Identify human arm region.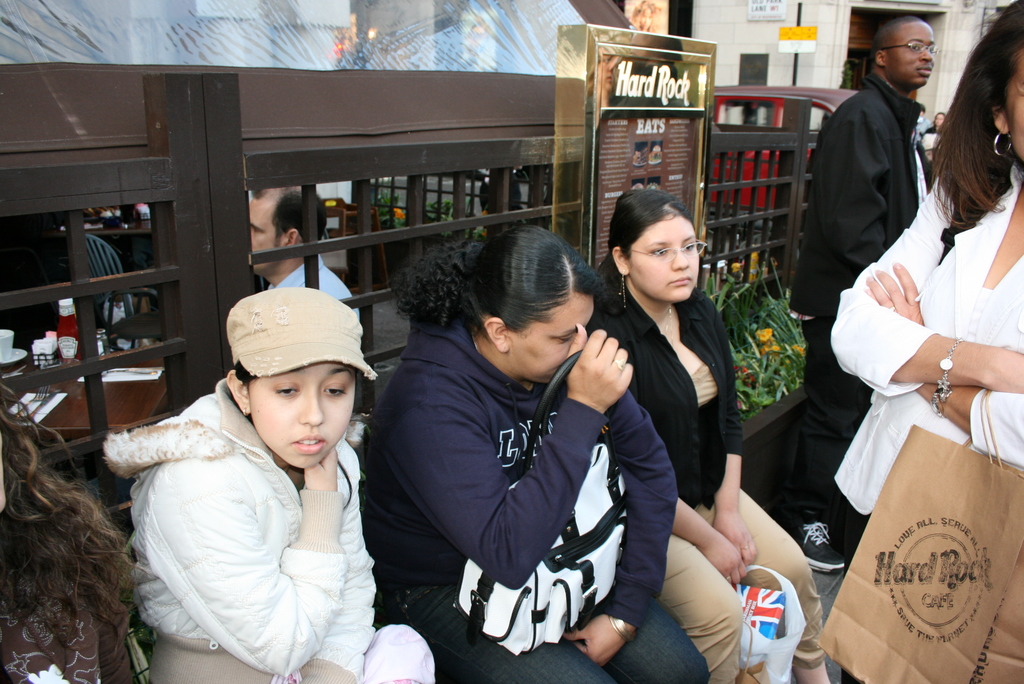
Region: 303/489/376/683.
